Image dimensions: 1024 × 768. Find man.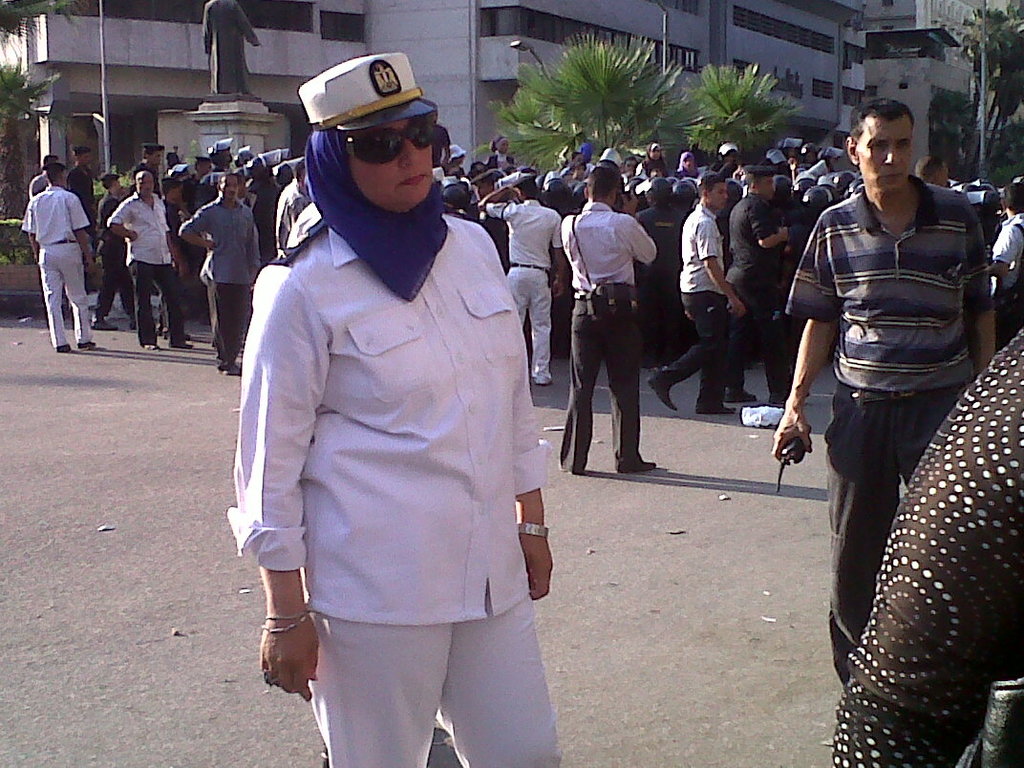
l=642, t=177, r=750, b=413.
